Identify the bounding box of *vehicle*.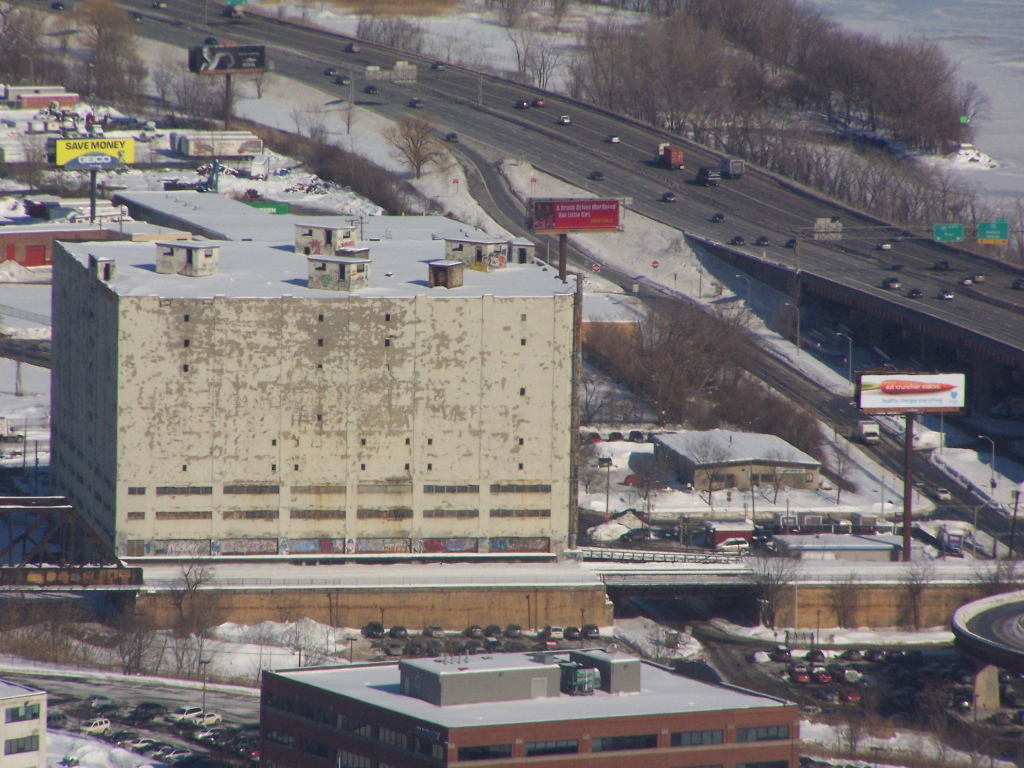
bbox(815, 665, 833, 683).
